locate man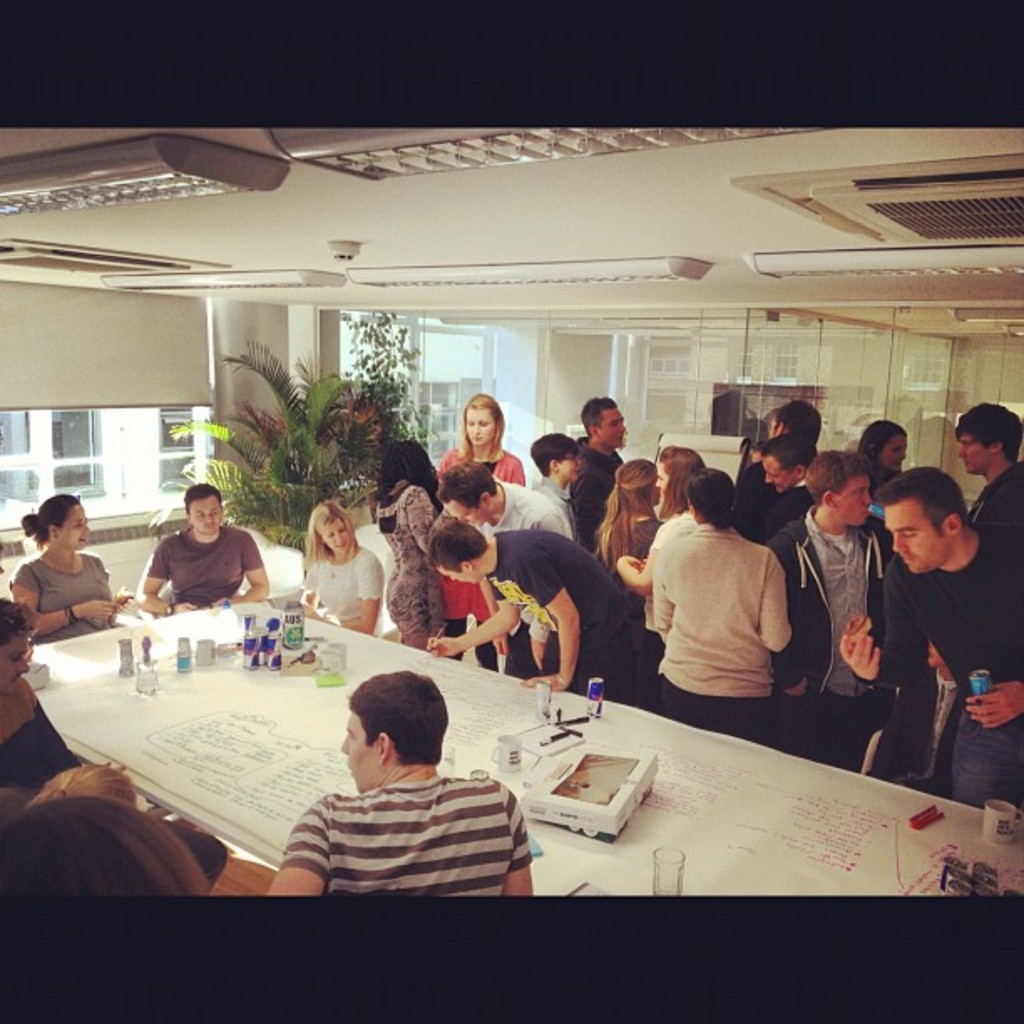
bbox(571, 393, 626, 554)
